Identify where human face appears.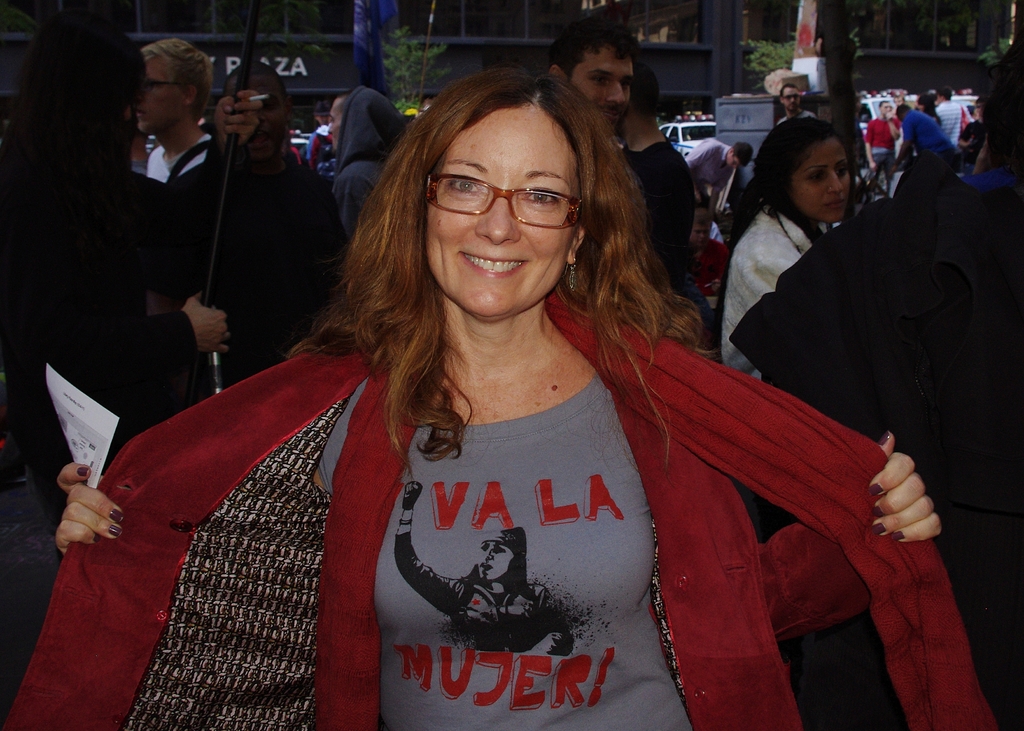
Appears at (895, 98, 907, 106).
